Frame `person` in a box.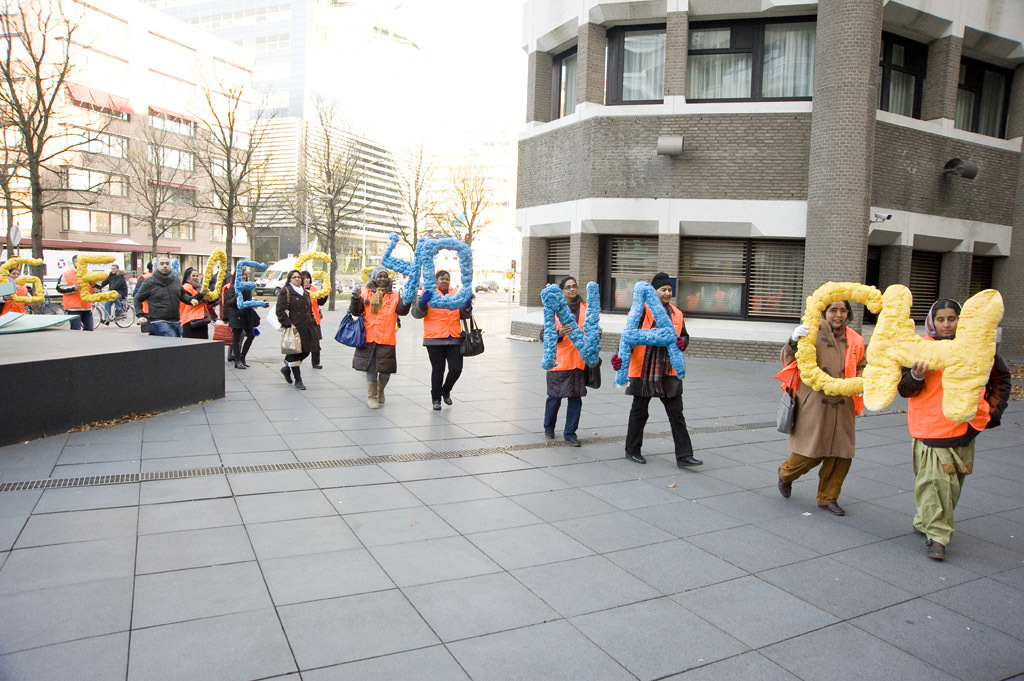
[342, 266, 406, 407].
